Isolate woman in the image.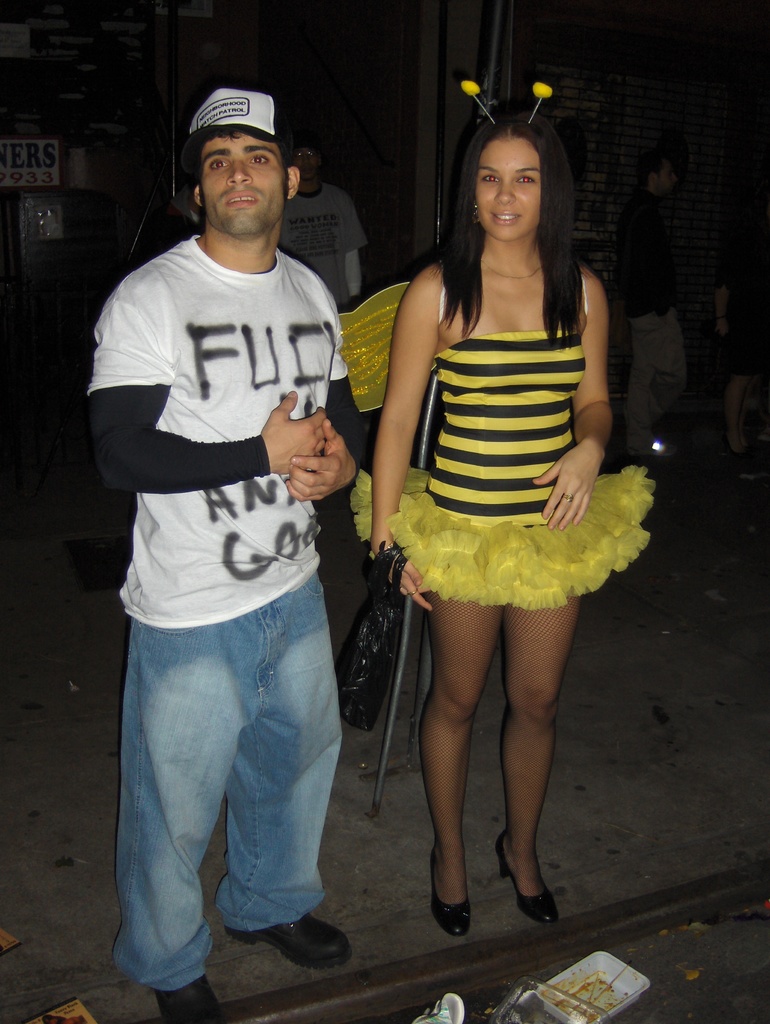
Isolated region: (x1=348, y1=99, x2=643, y2=916).
